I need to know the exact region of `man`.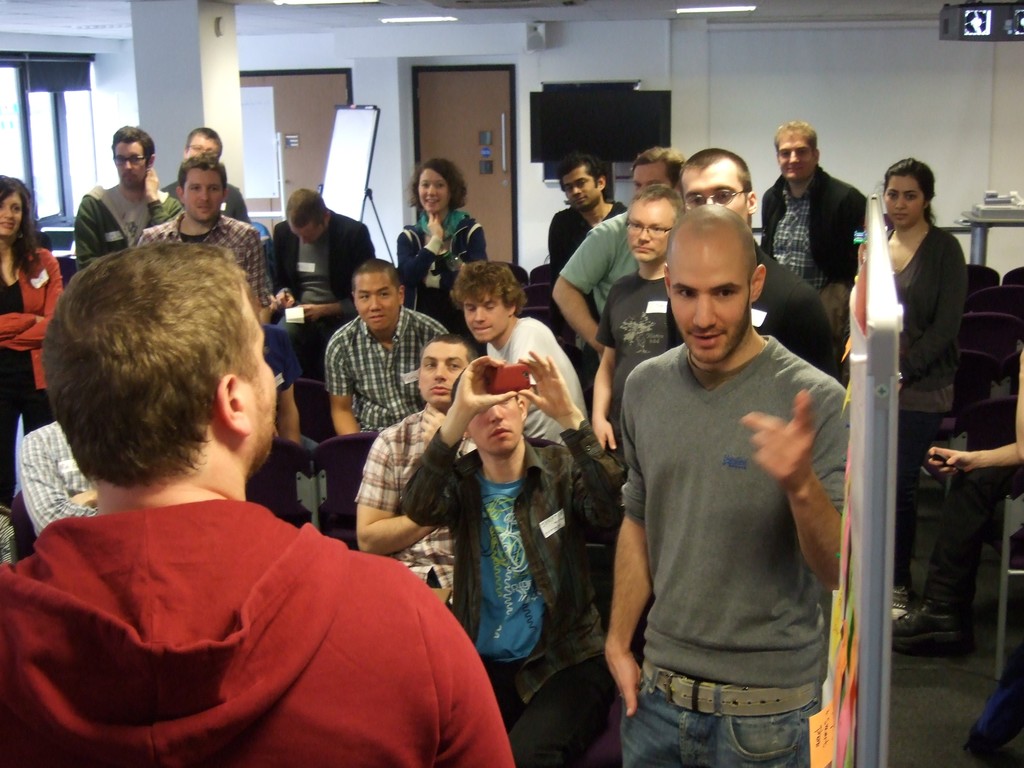
Region: select_region(260, 188, 386, 378).
